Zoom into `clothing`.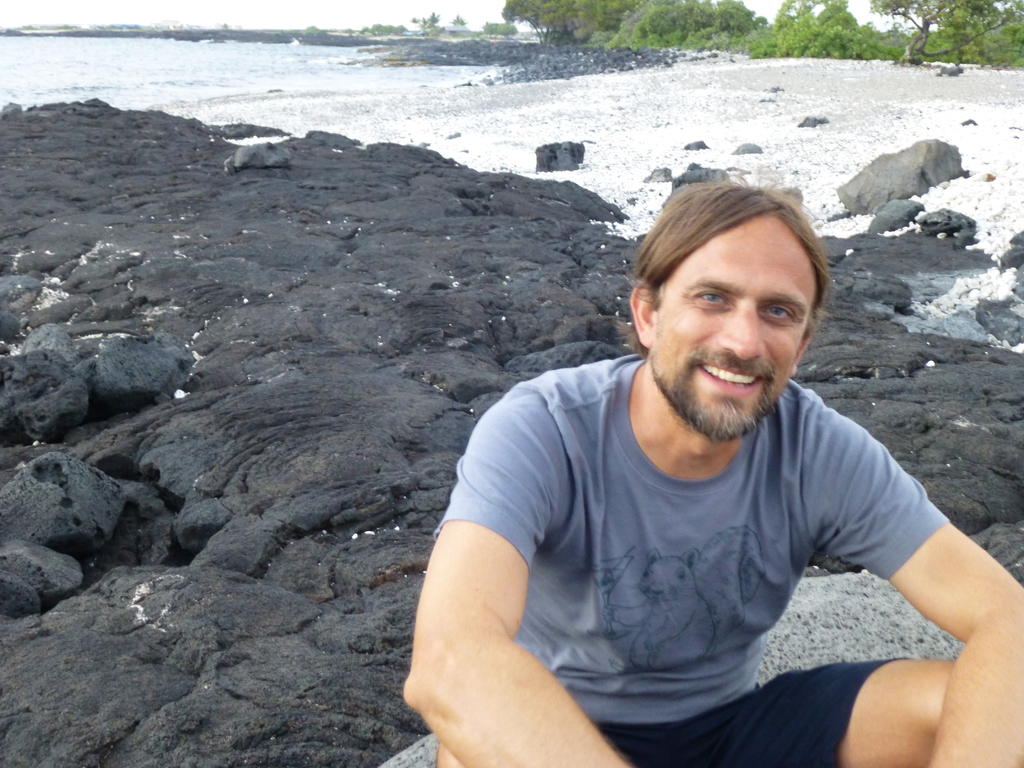
Zoom target: detection(431, 353, 950, 767).
